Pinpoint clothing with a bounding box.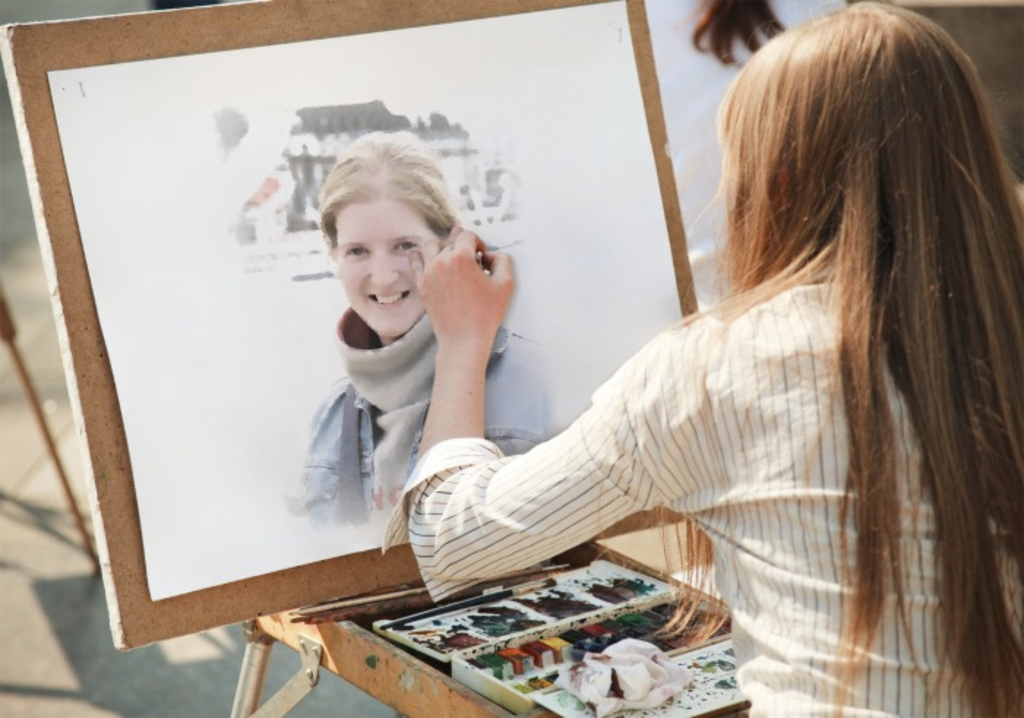
[x1=376, y1=272, x2=1023, y2=717].
